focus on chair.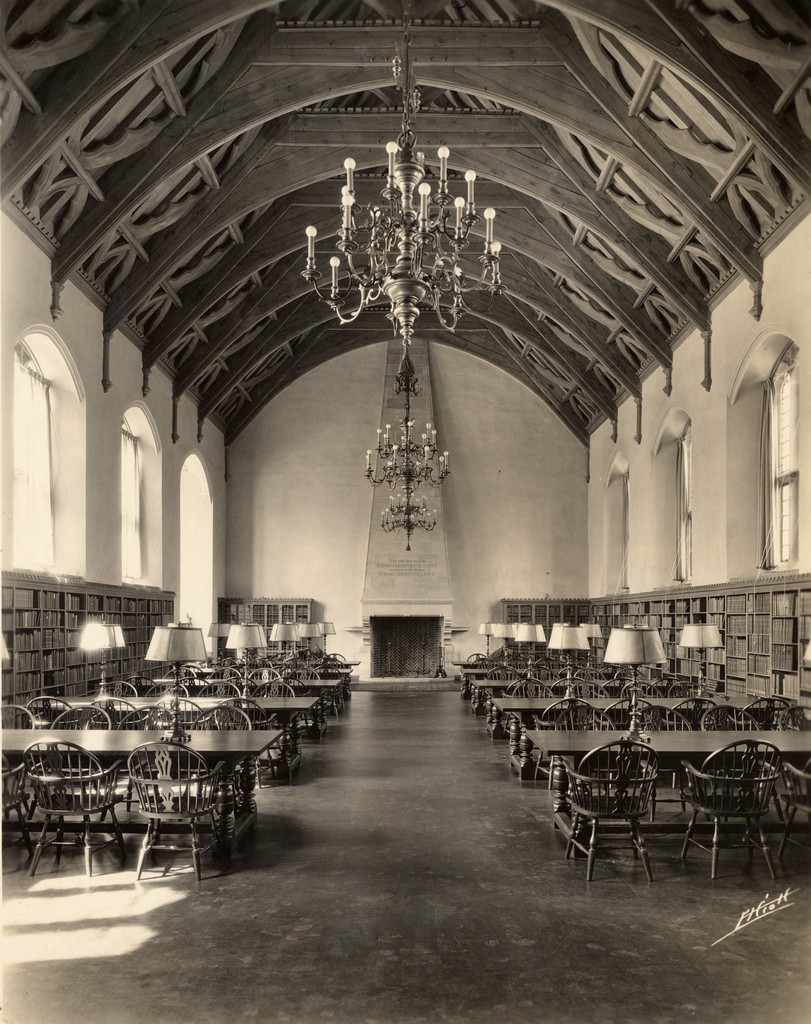
Focused at crop(632, 704, 693, 802).
